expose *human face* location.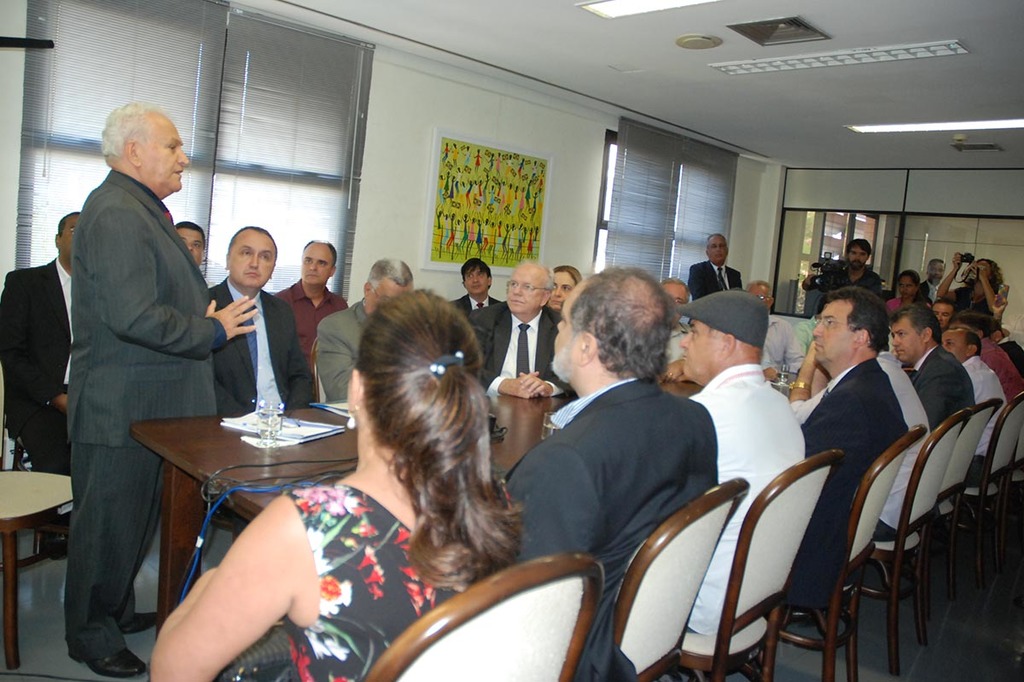
Exposed at 753 283 771 310.
